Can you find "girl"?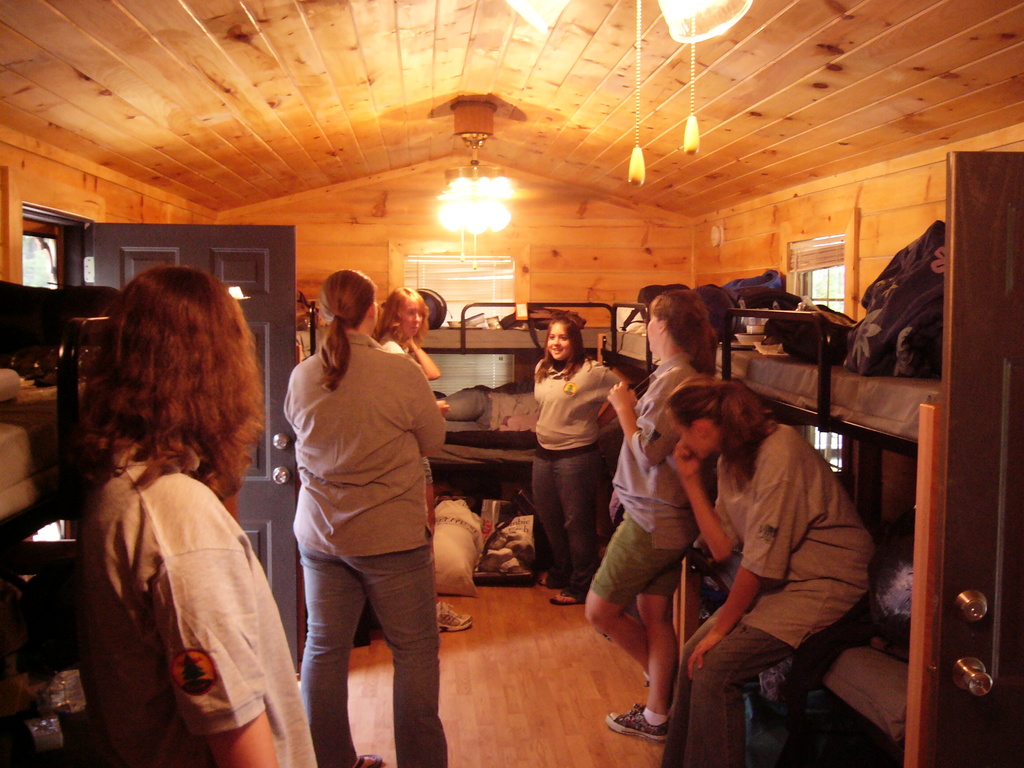
Yes, bounding box: pyautogui.locateOnScreen(370, 289, 484, 626).
